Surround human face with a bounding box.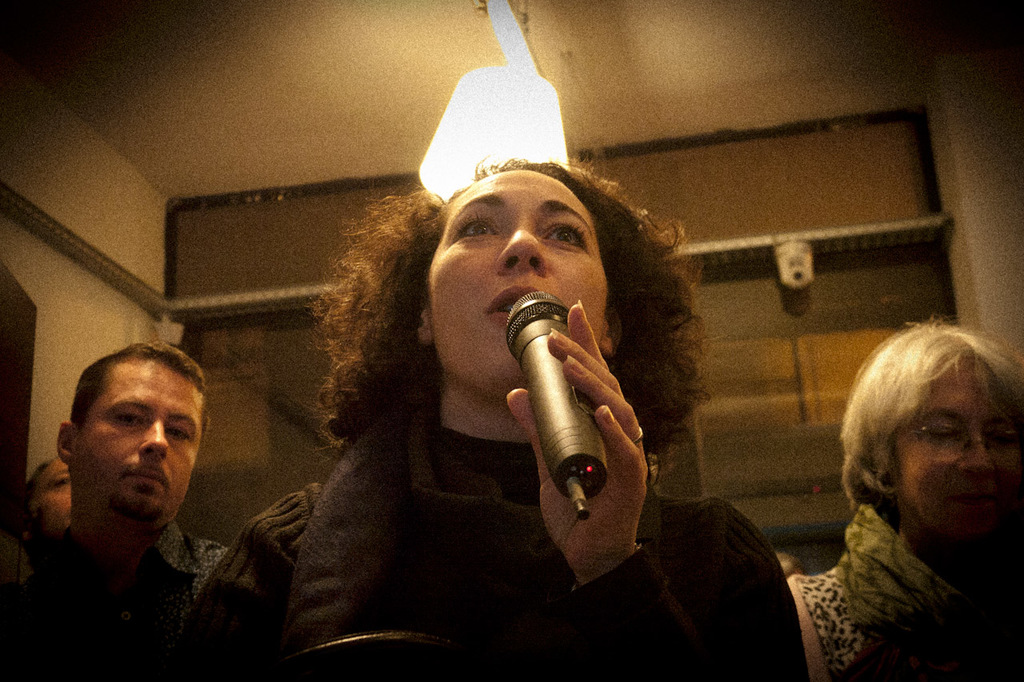
<bbox>70, 365, 204, 529</bbox>.
